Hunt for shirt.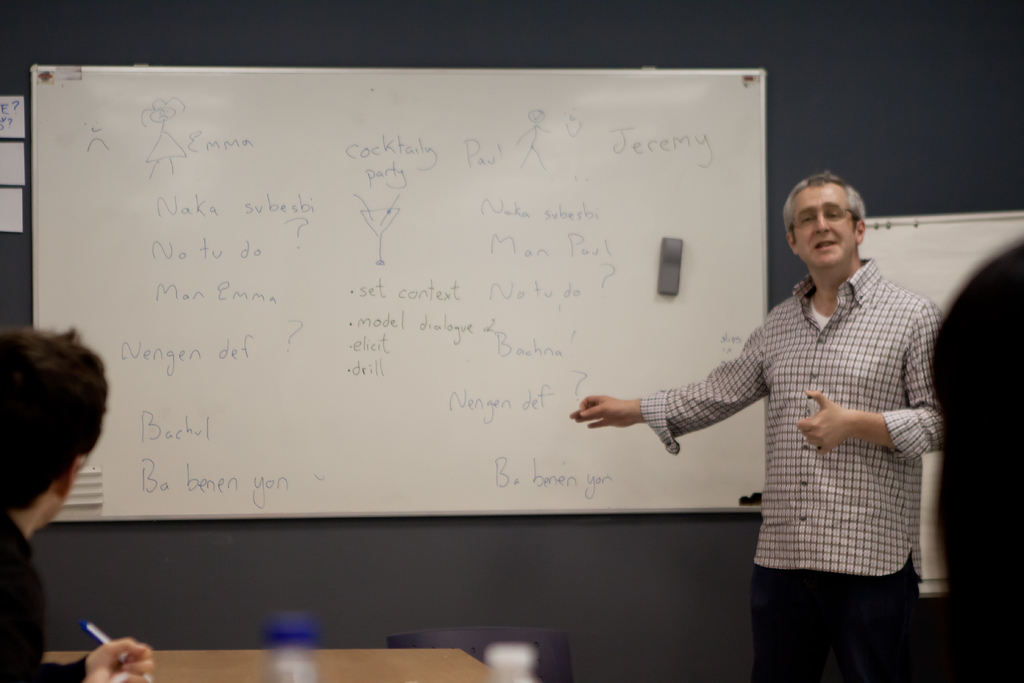
Hunted down at BBox(0, 511, 85, 682).
